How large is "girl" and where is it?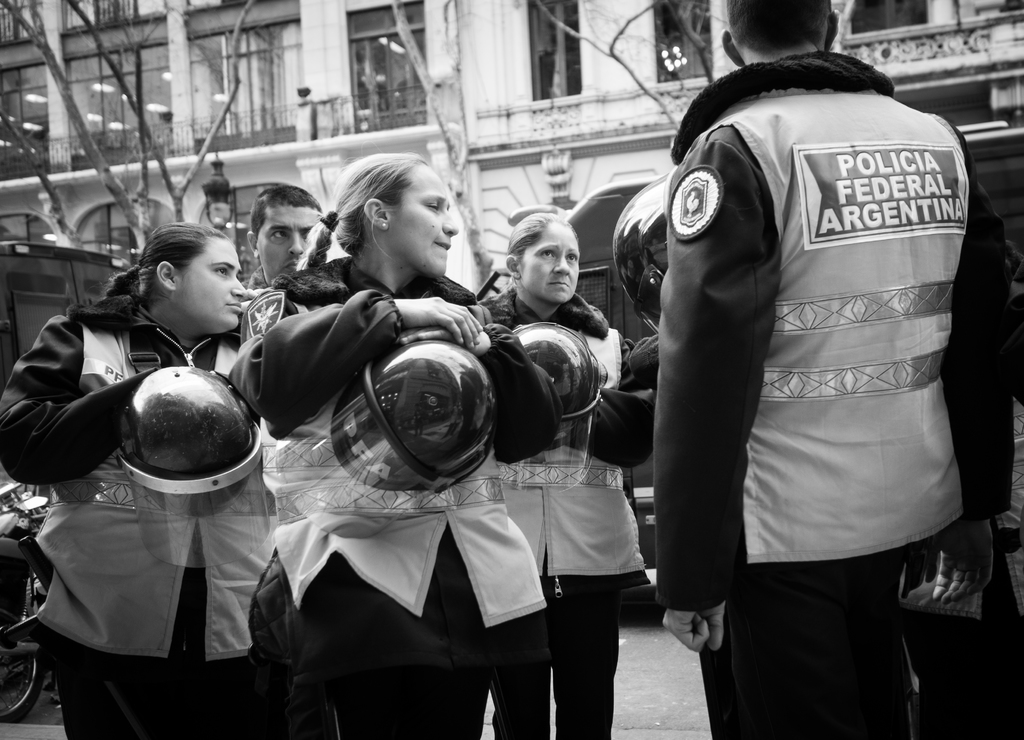
Bounding box: [476, 211, 652, 739].
